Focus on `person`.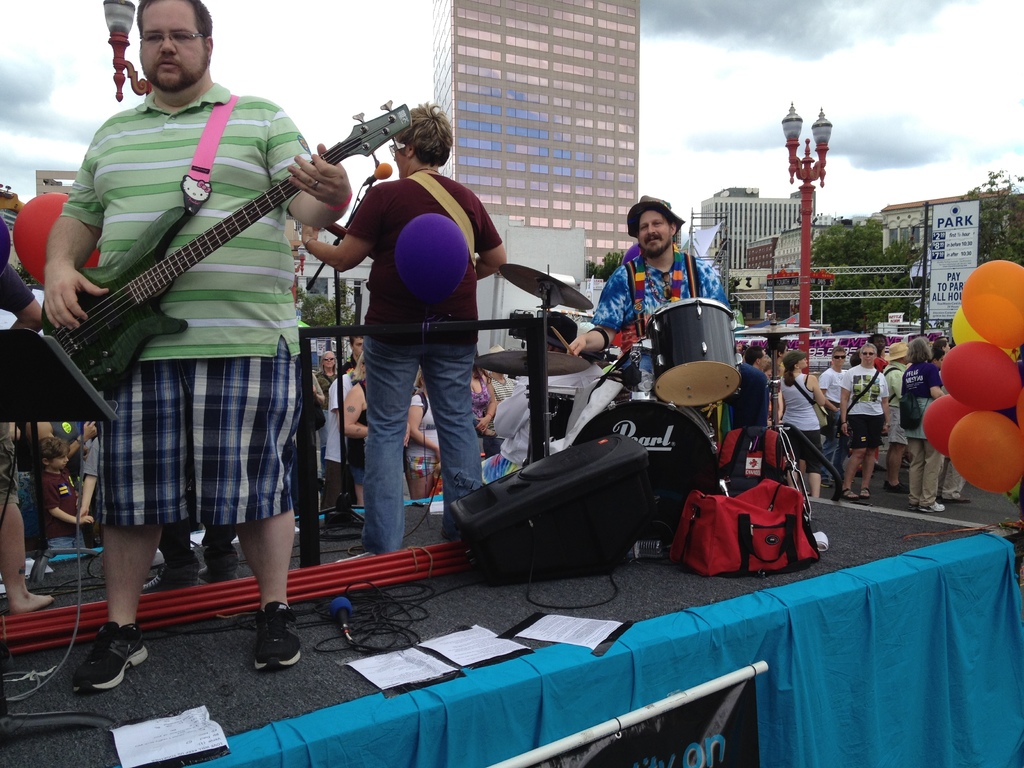
Focused at 308:105:506:557.
